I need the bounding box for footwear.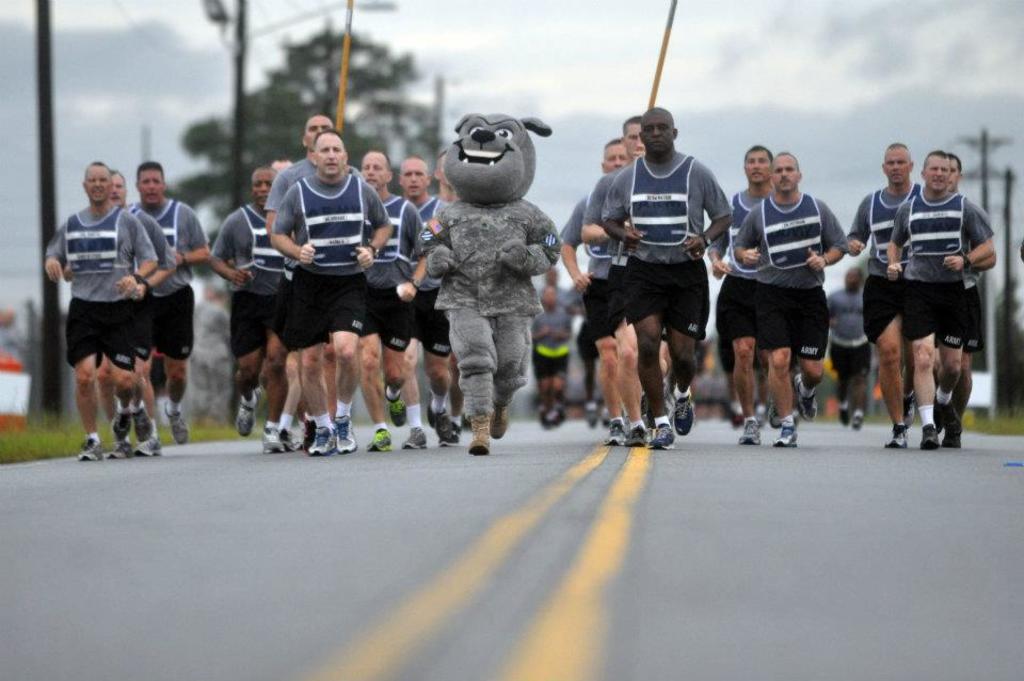
Here it is: 366:427:390:453.
